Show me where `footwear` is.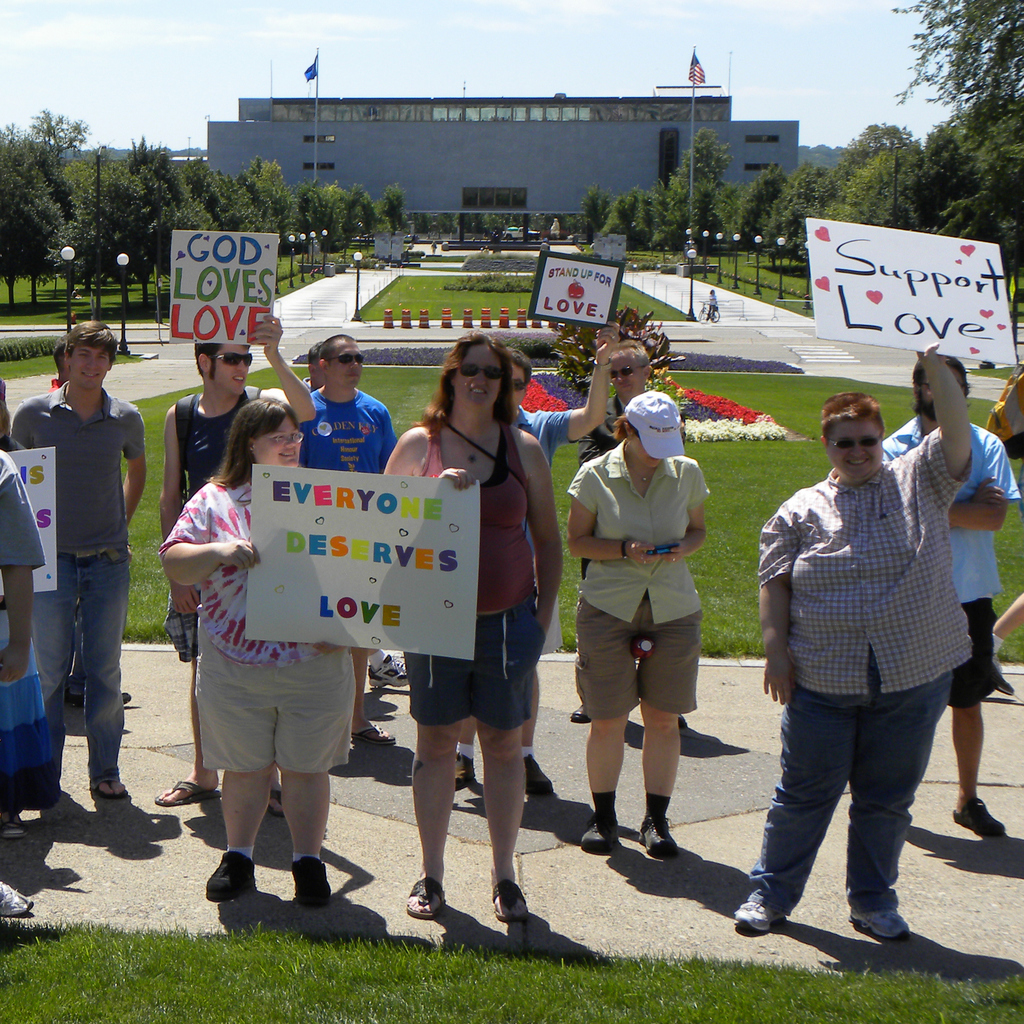
`footwear` is at {"left": 203, "top": 846, "right": 264, "bottom": 897}.
